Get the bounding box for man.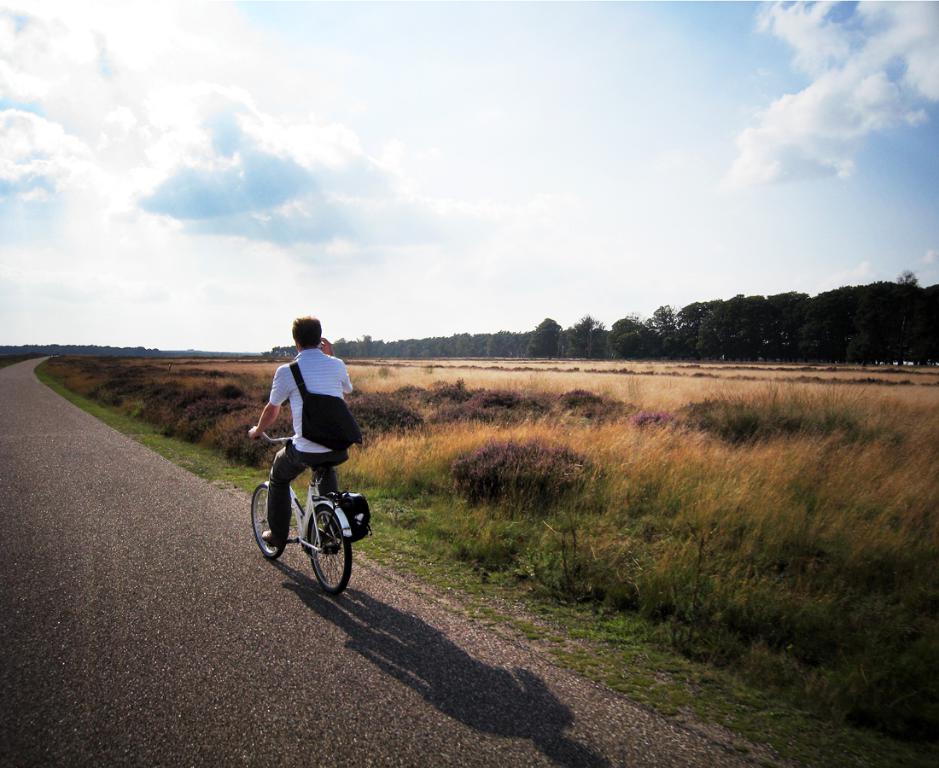
locate(248, 321, 356, 549).
